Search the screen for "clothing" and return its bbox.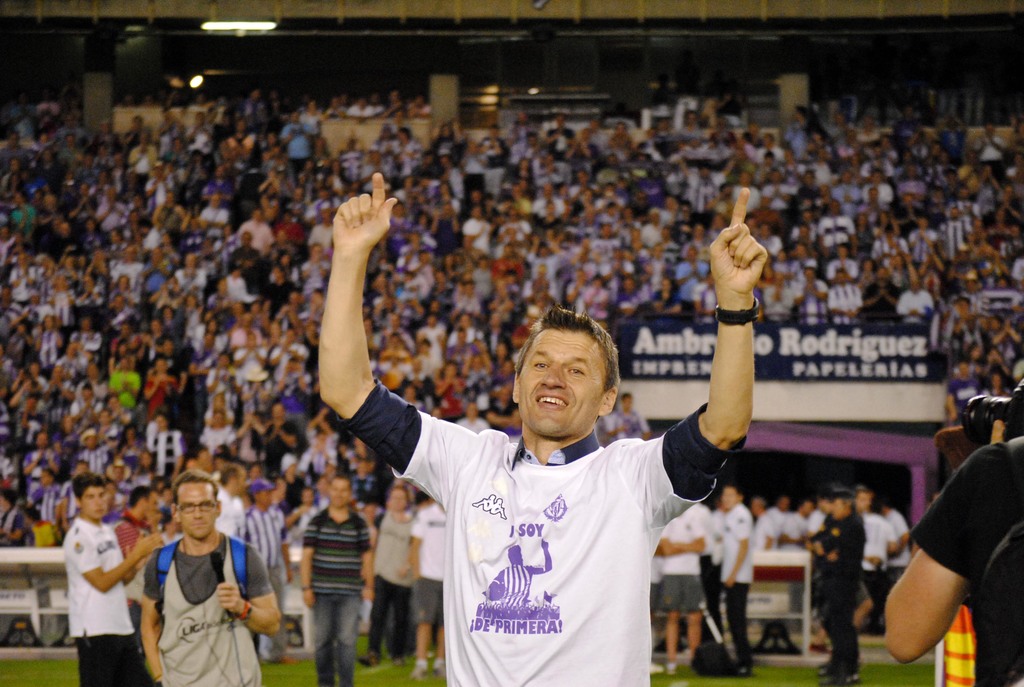
Found: <region>910, 443, 1022, 686</region>.
